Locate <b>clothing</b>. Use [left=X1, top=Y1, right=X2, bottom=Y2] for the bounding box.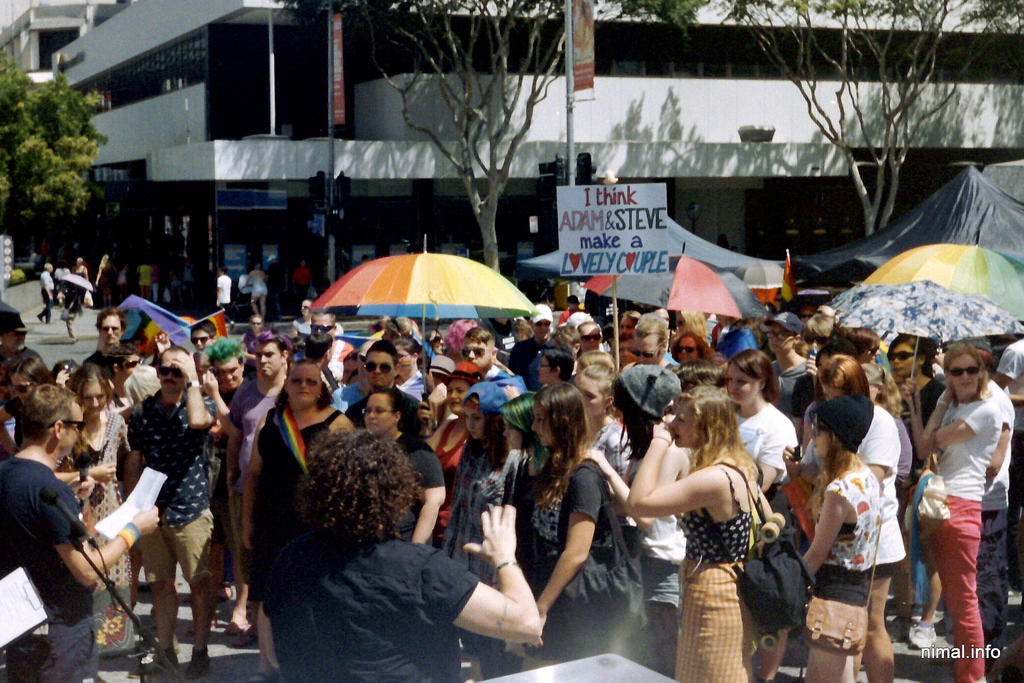
[left=295, top=263, right=308, bottom=304].
